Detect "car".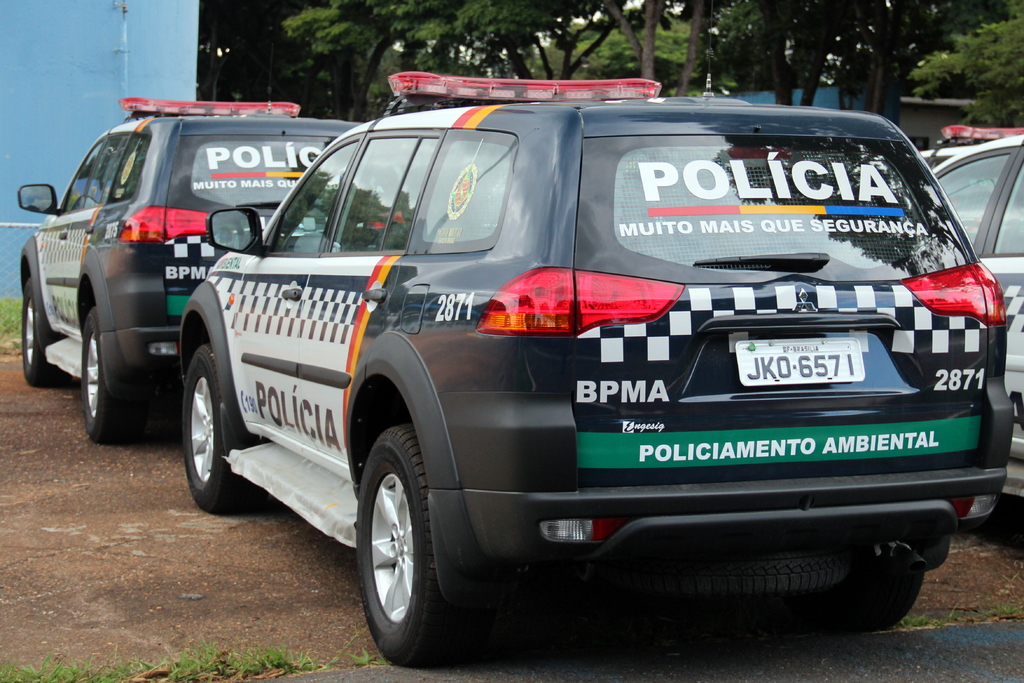
Detected at <box>173,67,1005,671</box>.
